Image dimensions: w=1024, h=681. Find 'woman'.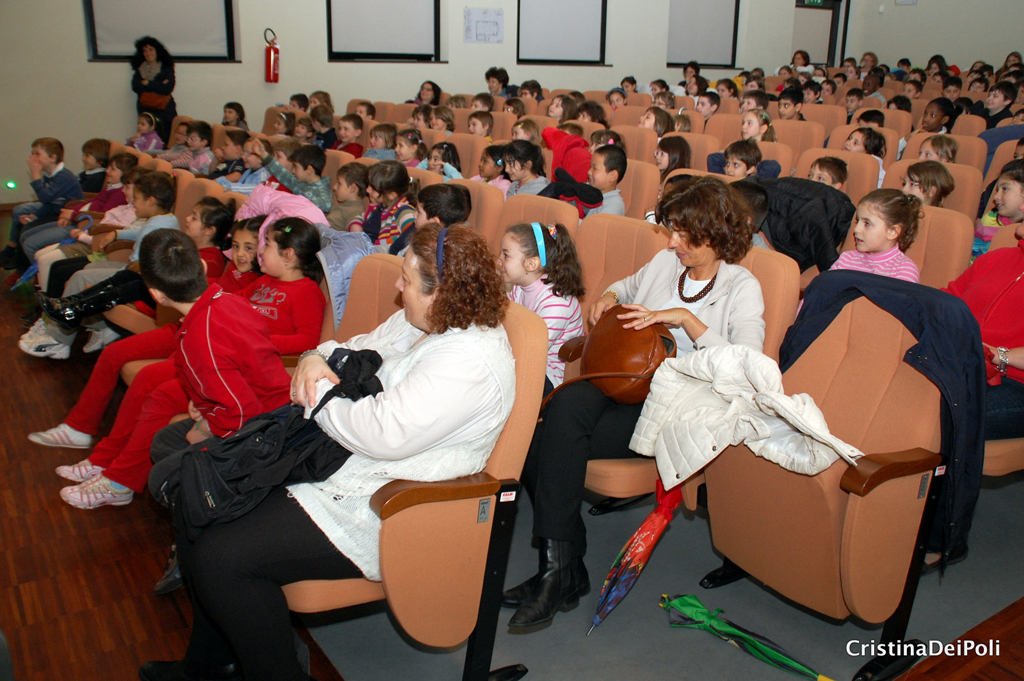
<bbox>521, 163, 762, 643</bbox>.
